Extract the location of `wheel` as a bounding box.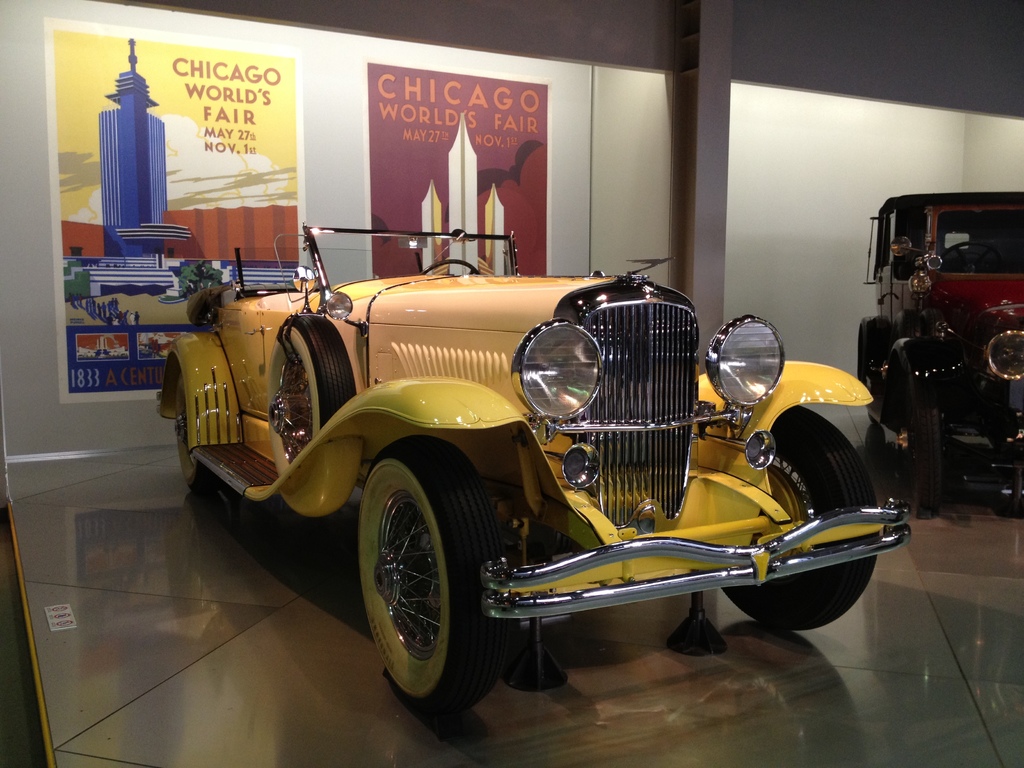
rect(717, 403, 883, 634).
